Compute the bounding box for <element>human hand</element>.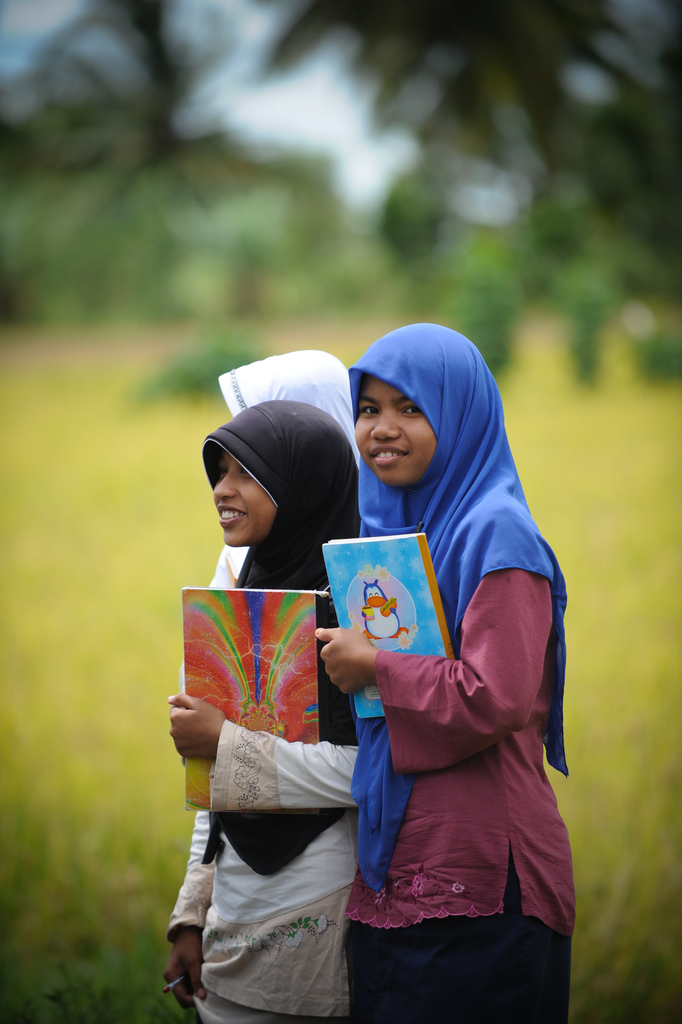
(x1=314, y1=634, x2=392, y2=697).
